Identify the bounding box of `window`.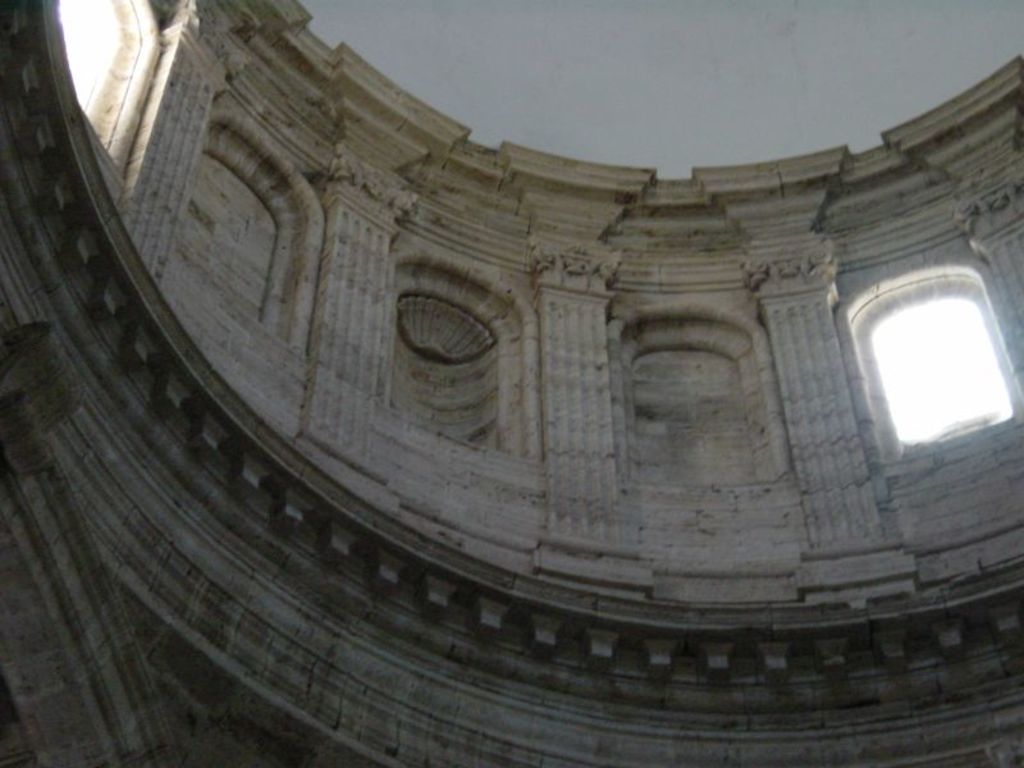
detection(872, 294, 973, 438).
